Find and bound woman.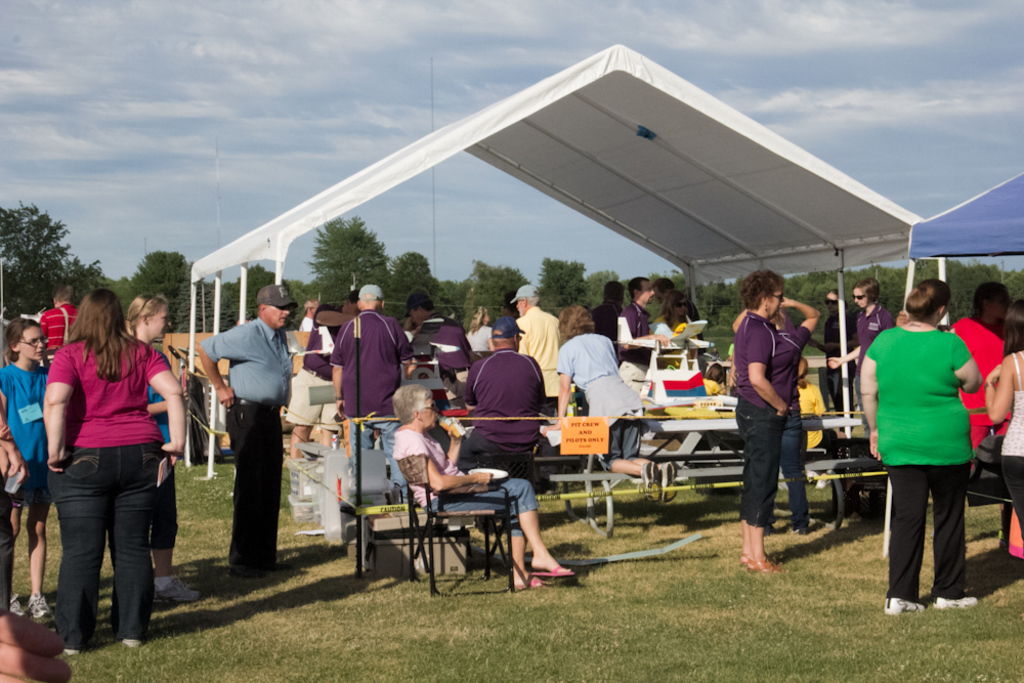
Bound: (left=817, top=291, right=856, bottom=420).
